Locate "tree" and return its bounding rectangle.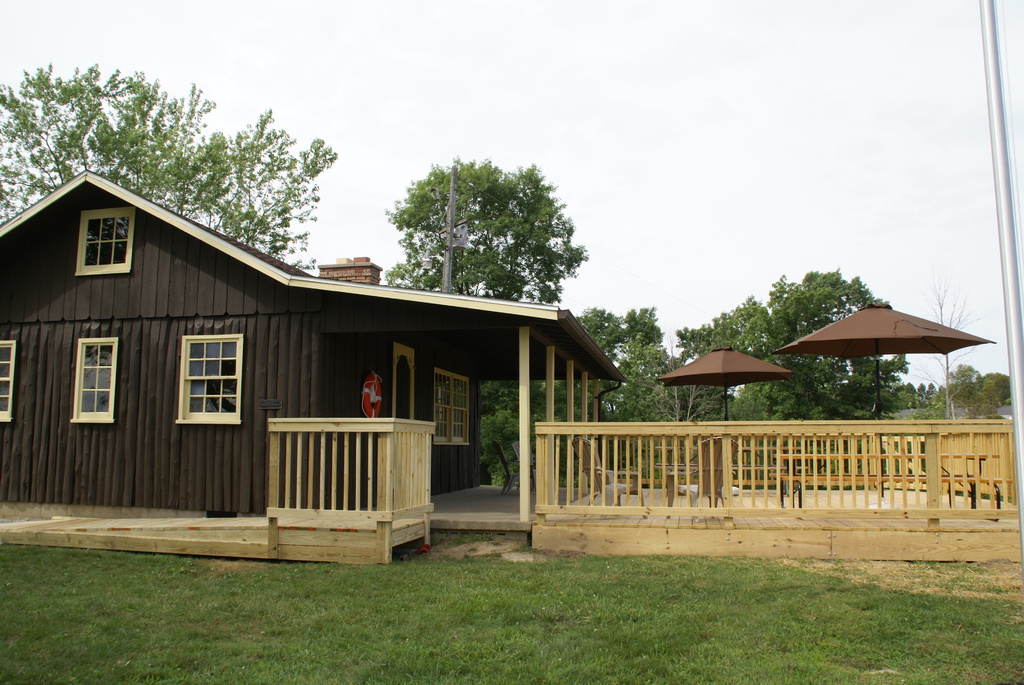
Rect(362, 161, 596, 293).
